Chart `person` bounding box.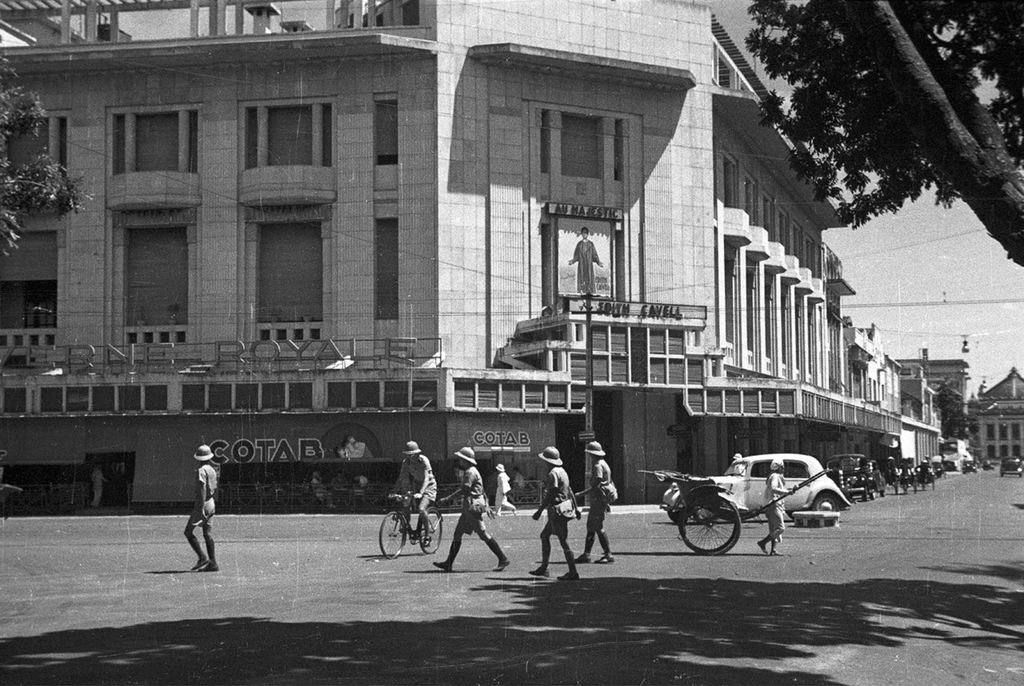
Charted: [x1=527, y1=449, x2=582, y2=582].
